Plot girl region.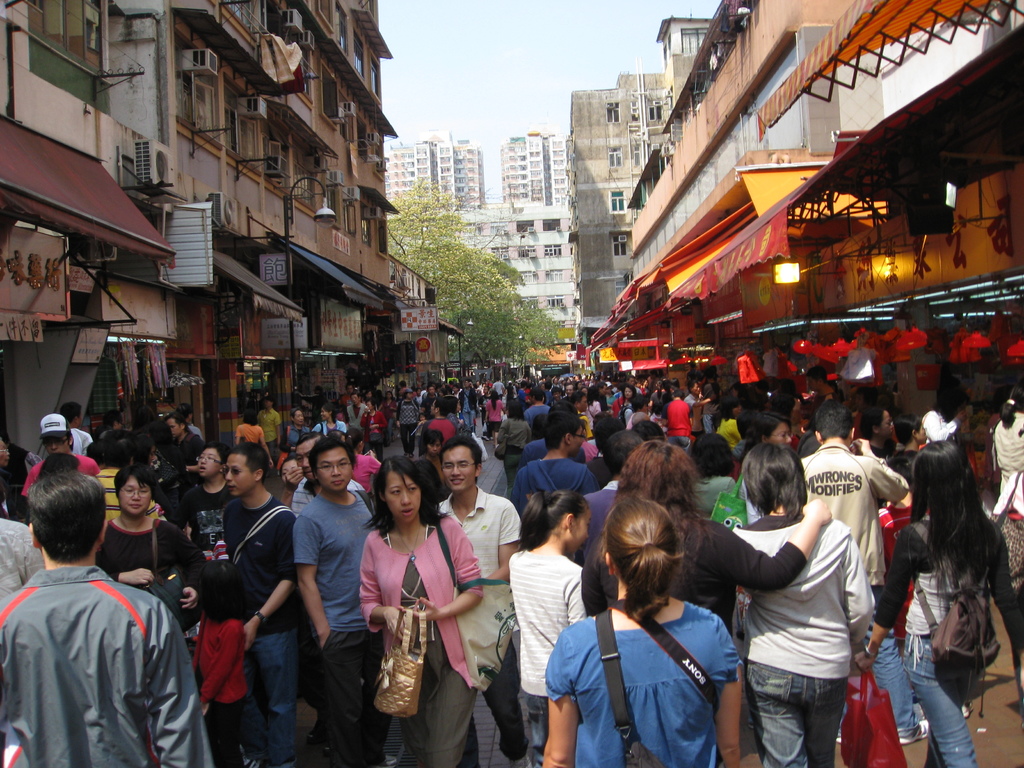
Plotted at bbox(353, 456, 483, 767).
